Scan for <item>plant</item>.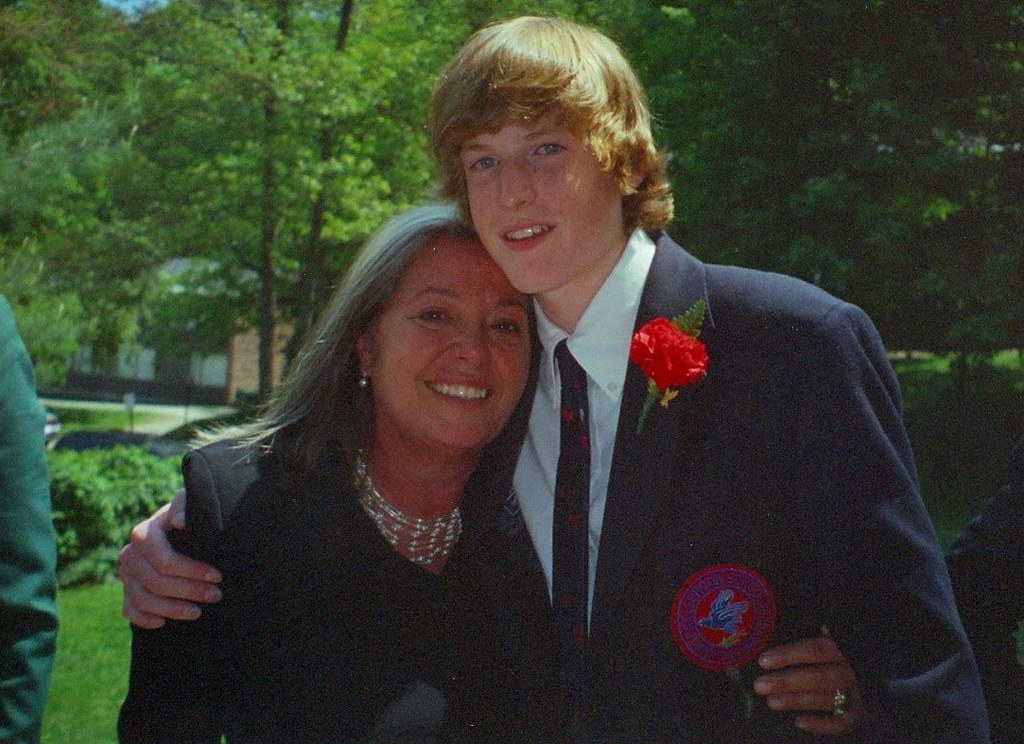
Scan result: 43, 552, 143, 743.
